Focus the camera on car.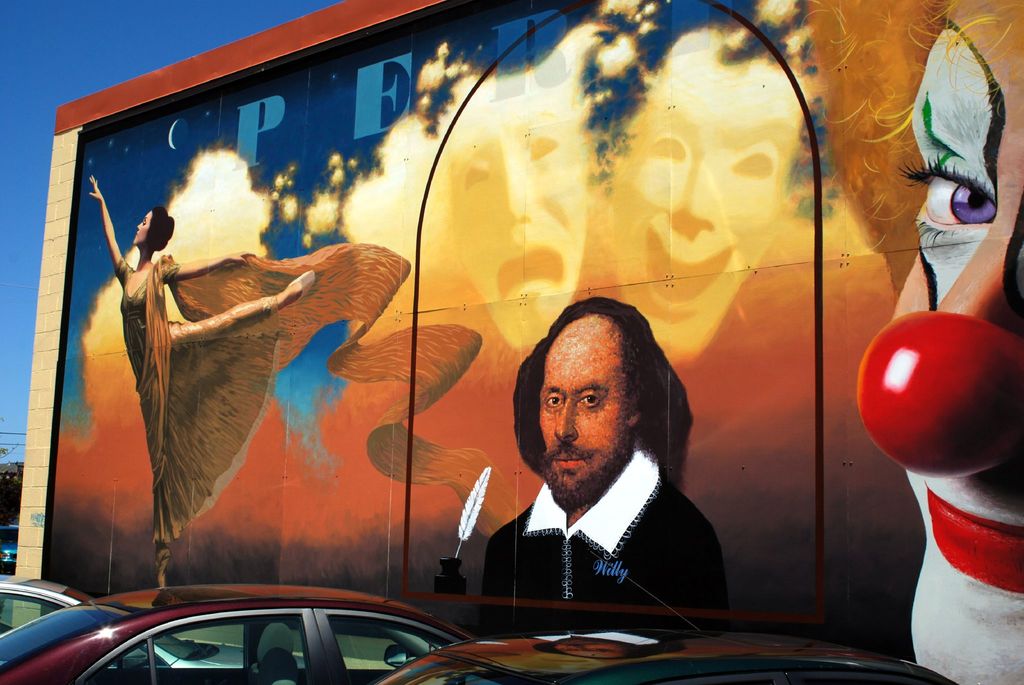
Focus region: x1=0, y1=575, x2=95, y2=638.
